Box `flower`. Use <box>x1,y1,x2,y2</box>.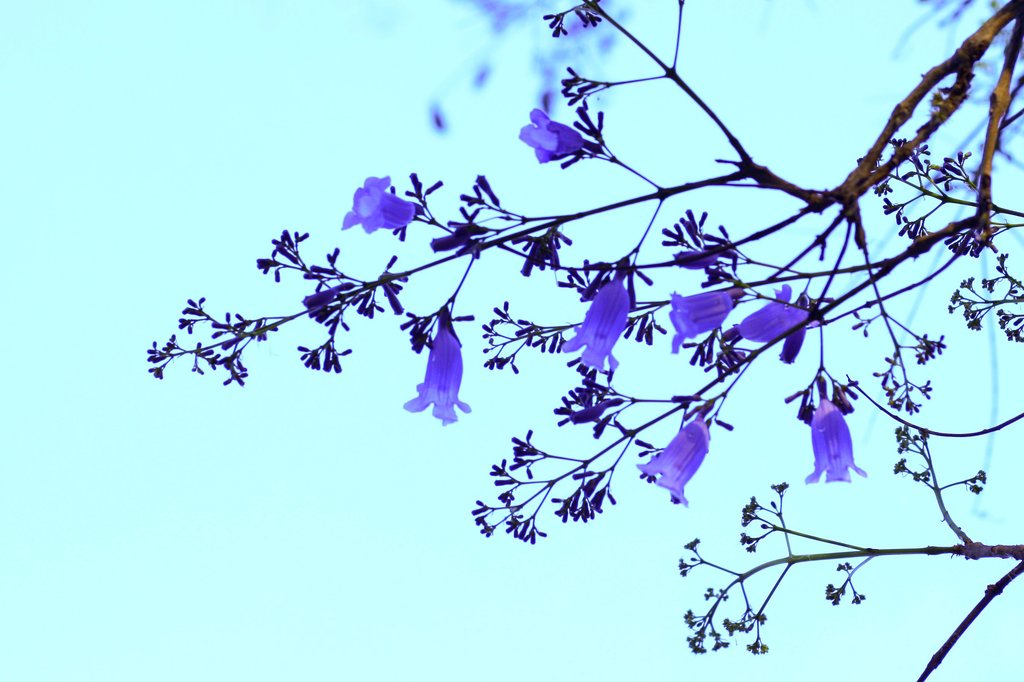
<box>635,408,715,510</box>.
